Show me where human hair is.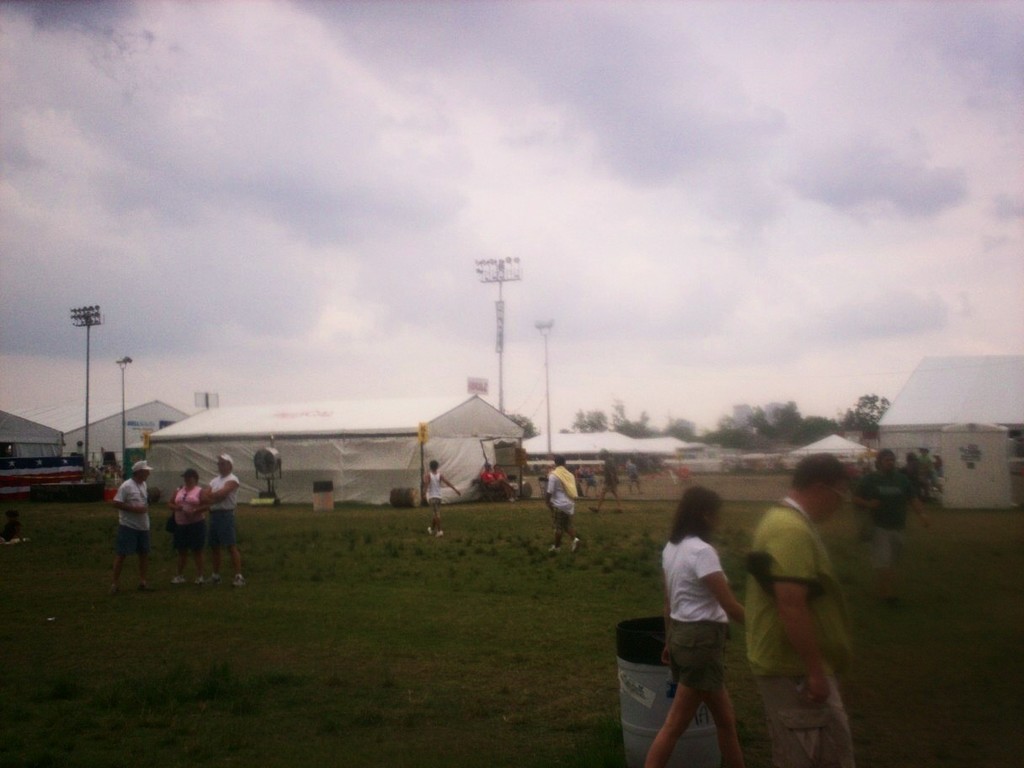
human hair is at (791, 451, 841, 490).
